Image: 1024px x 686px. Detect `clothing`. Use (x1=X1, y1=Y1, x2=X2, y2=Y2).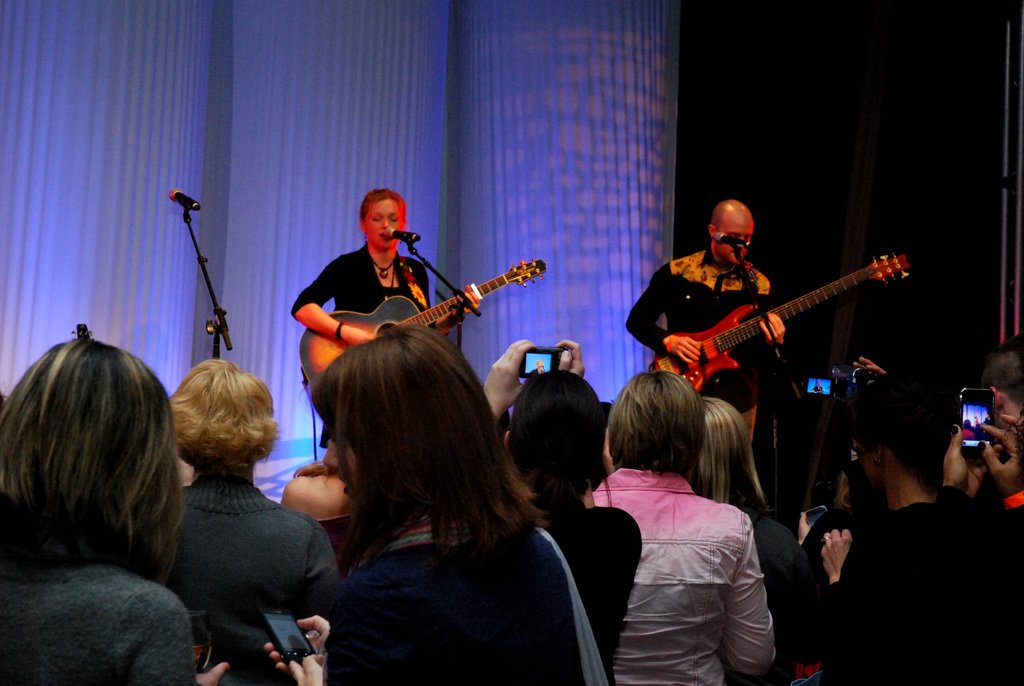
(x1=513, y1=491, x2=643, y2=683).
